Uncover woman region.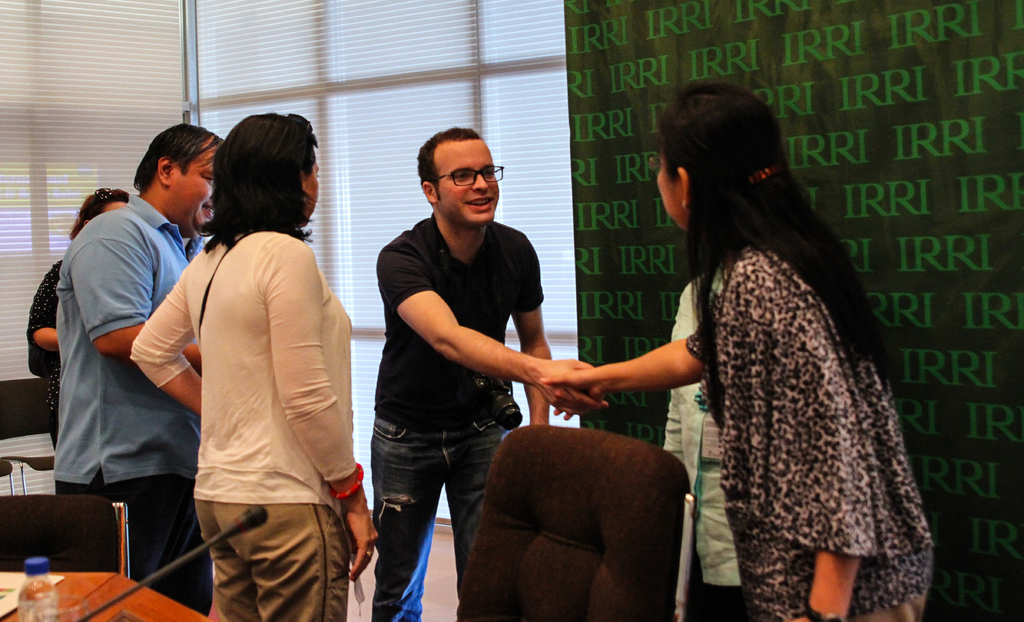
Uncovered: [20,184,131,451].
